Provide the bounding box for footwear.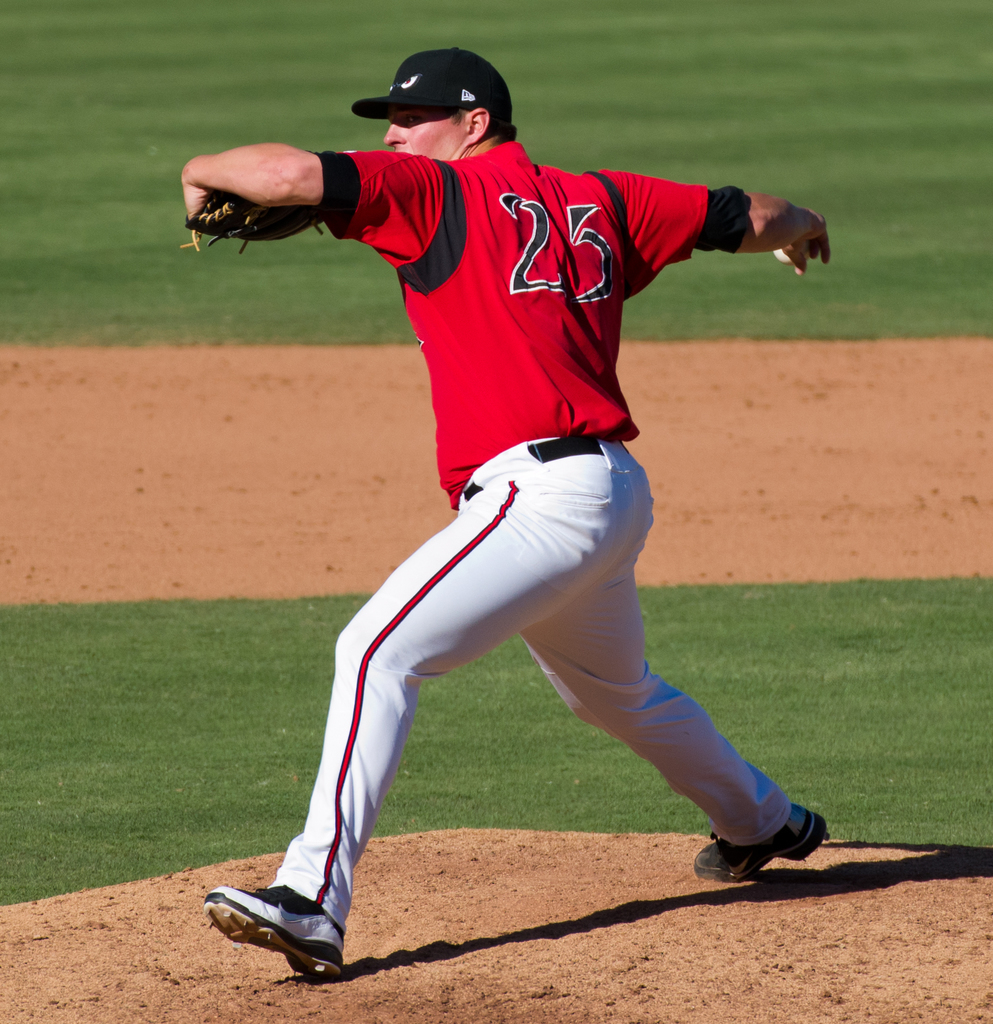
[216, 859, 363, 958].
